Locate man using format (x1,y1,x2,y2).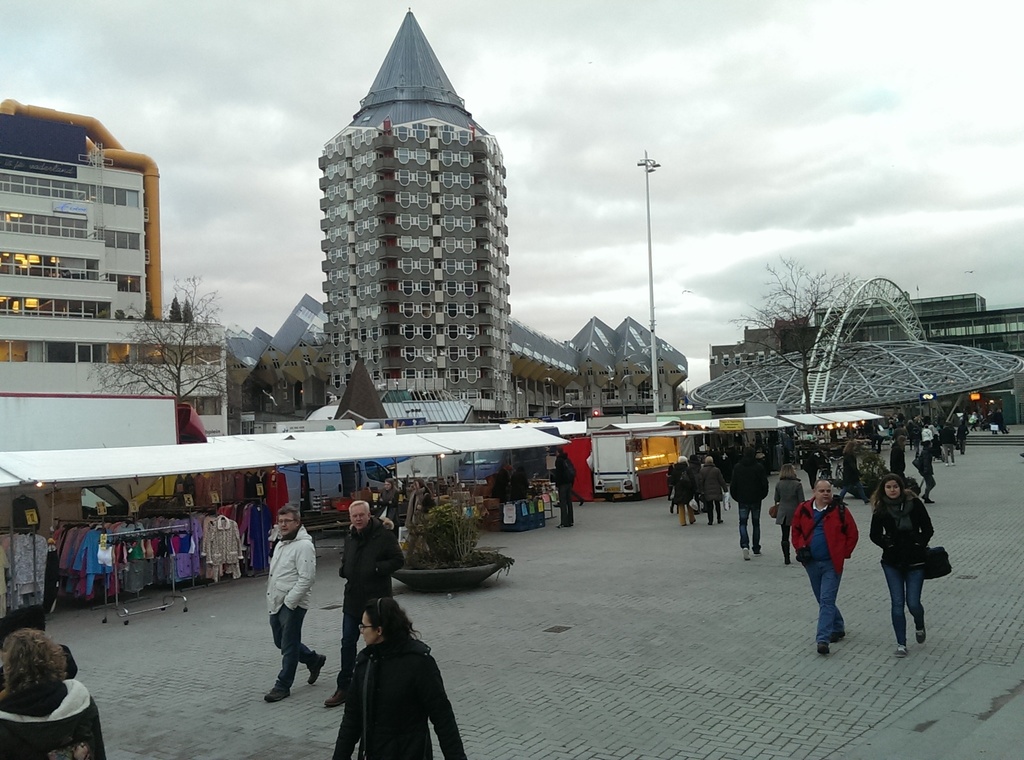
(246,510,321,713).
